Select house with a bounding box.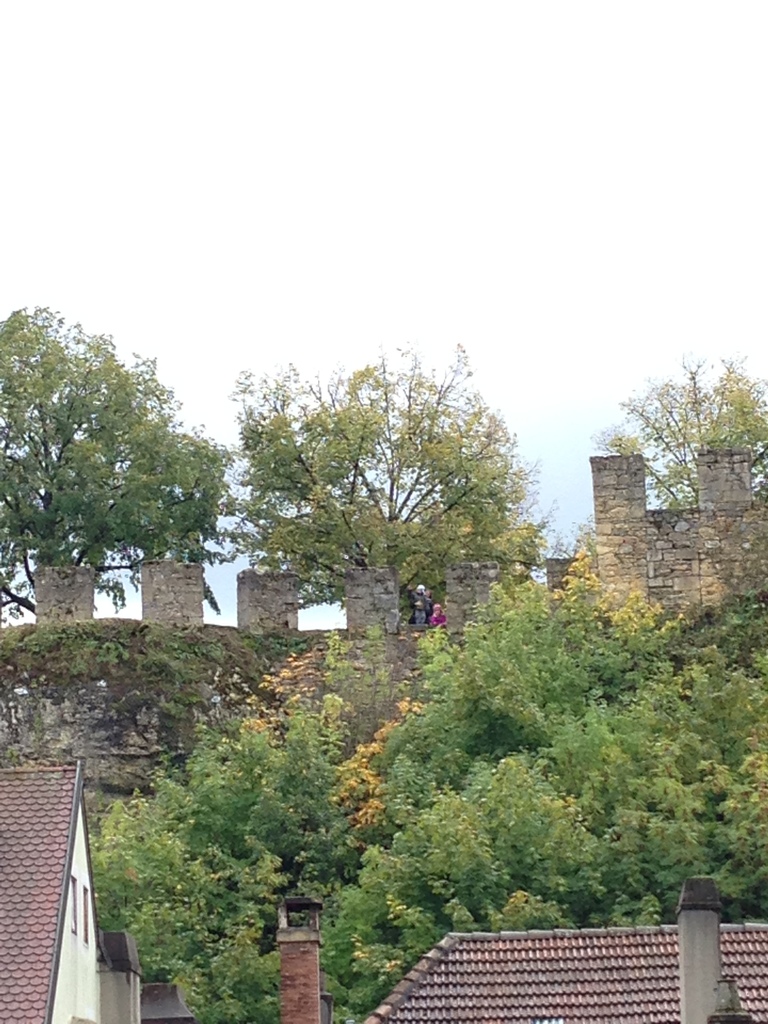
{"left": 540, "top": 438, "right": 767, "bottom": 619}.
